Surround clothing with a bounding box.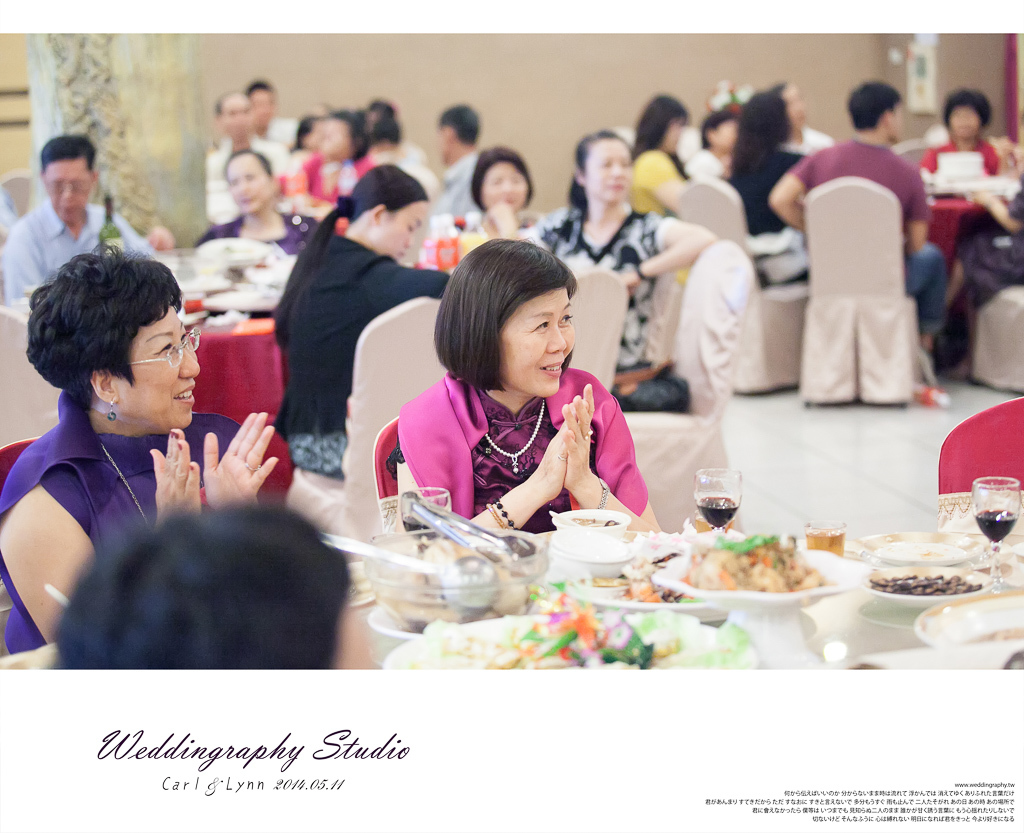
select_region(789, 139, 943, 334).
